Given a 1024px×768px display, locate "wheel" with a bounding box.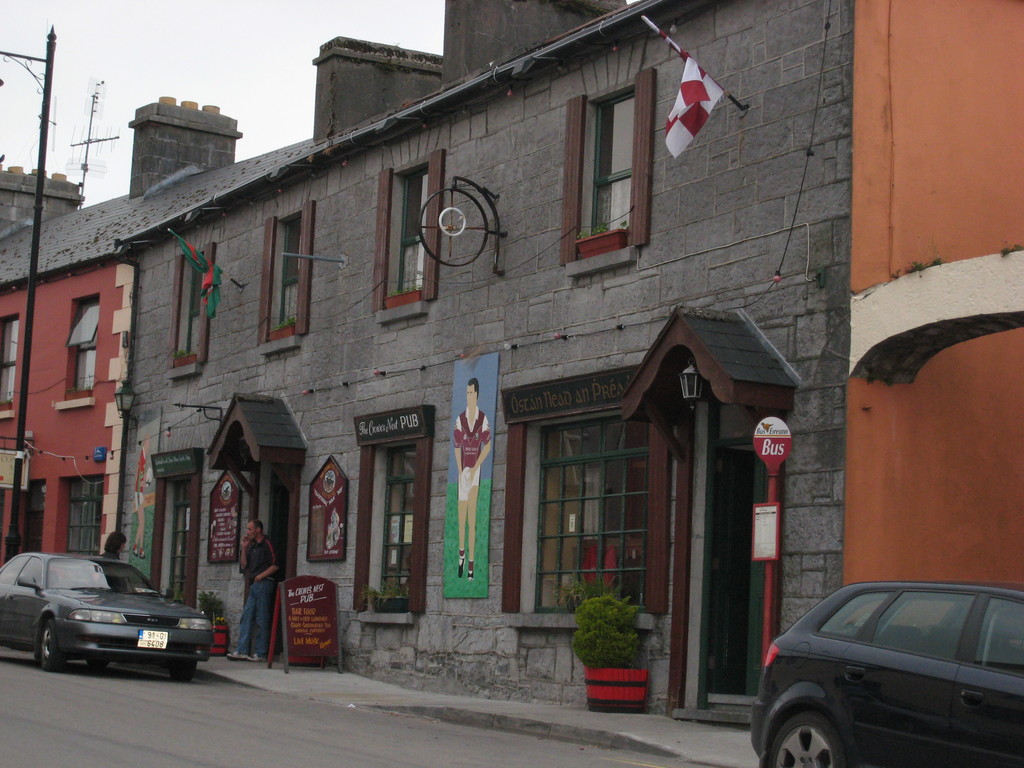
Located: BBox(776, 665, 855, 767).
